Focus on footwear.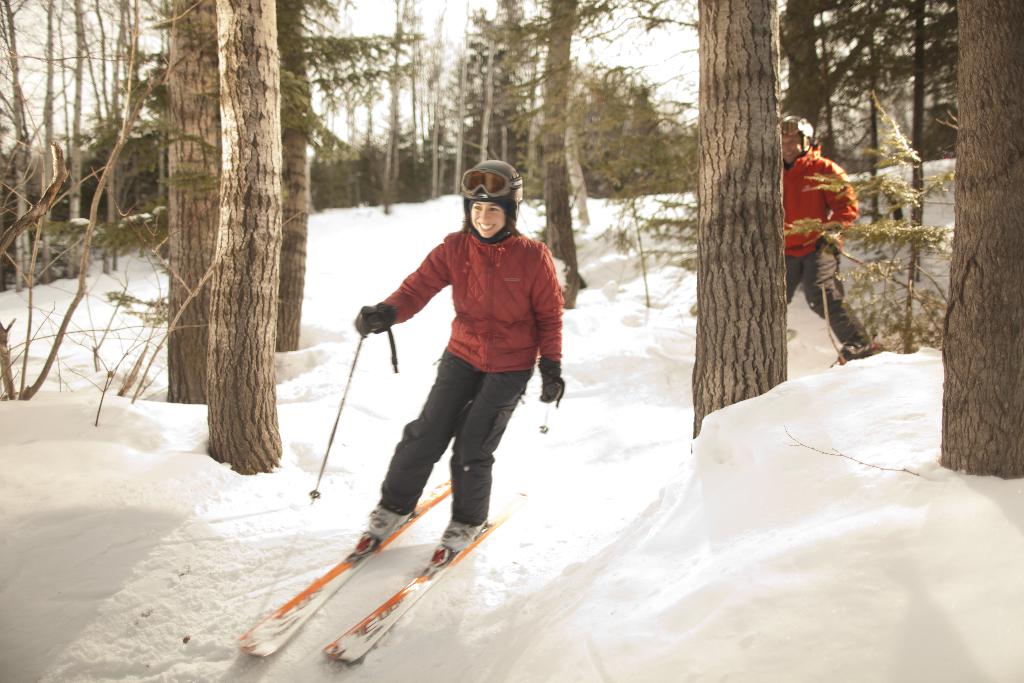
Focused at box(446, 518, 483, 547).
